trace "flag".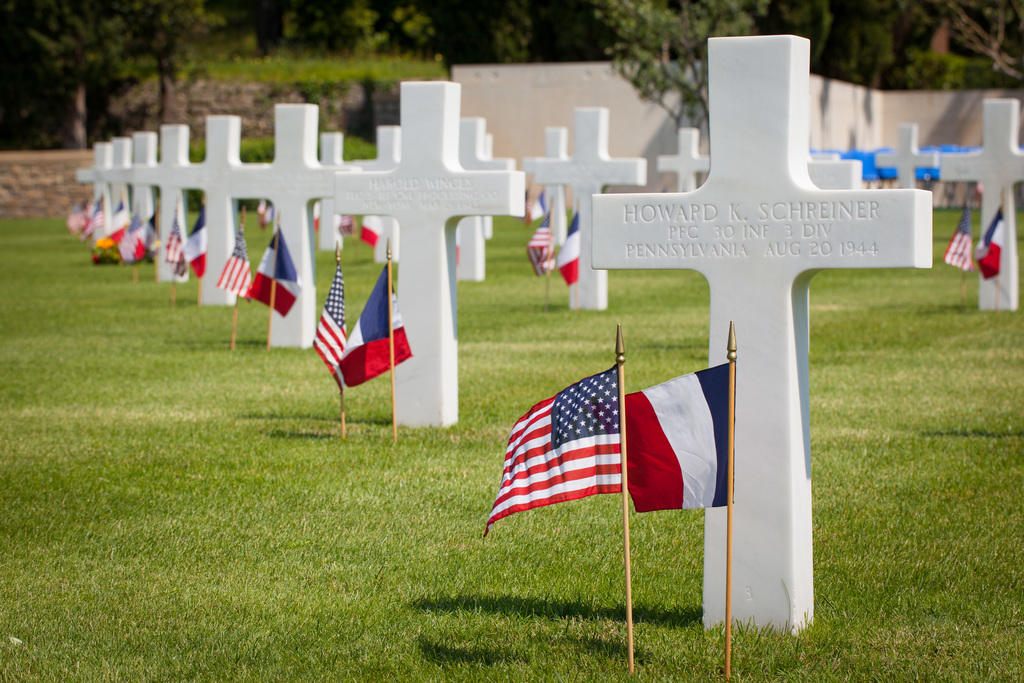
Traced to 945,201,978,274.
